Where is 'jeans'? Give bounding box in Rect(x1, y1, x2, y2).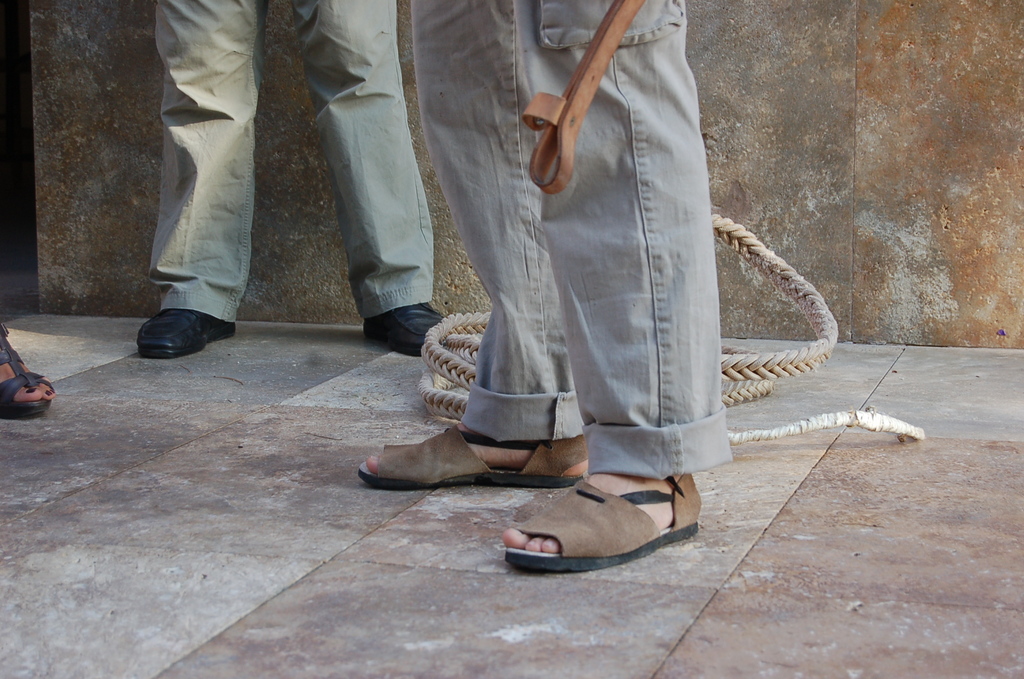
Rect(119, 1, 436, 323).
